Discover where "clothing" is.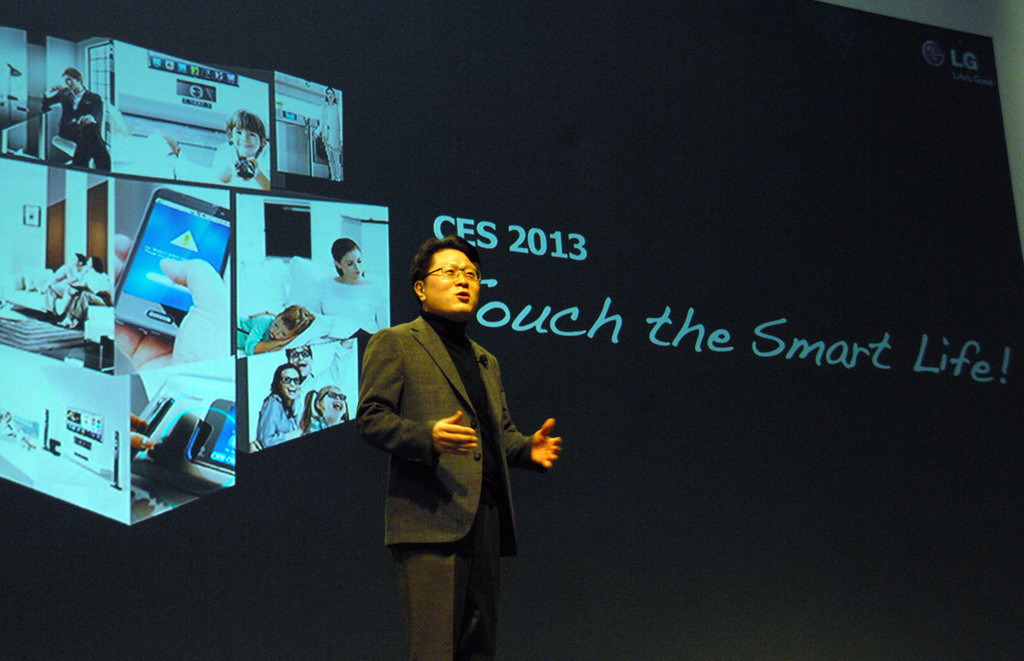
Discovered at l=255, t=393, r=294, b=453.
